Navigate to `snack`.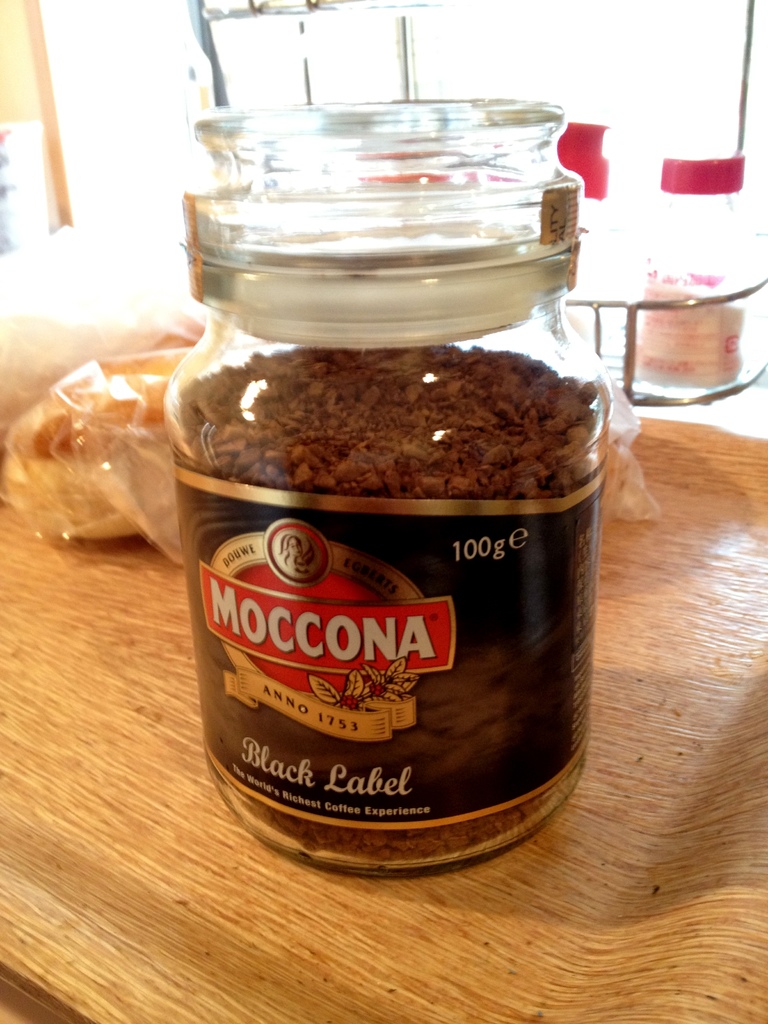
Navigation target: left=153, top=200, right=614, bottom=867.
